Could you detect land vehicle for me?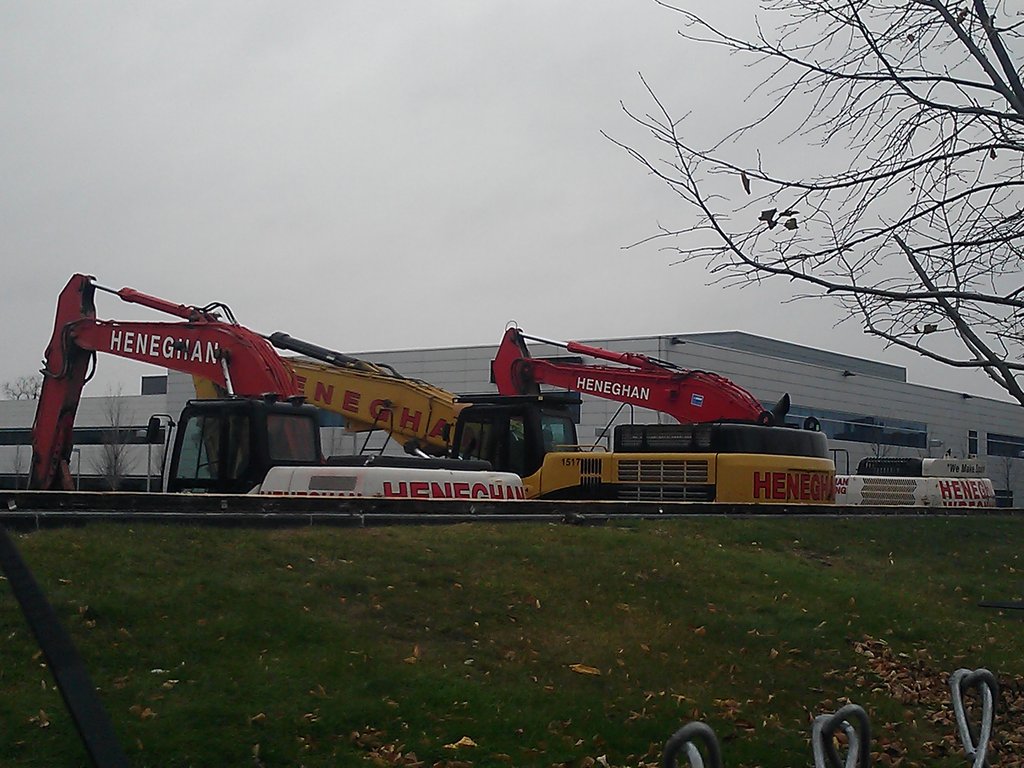
Detection result: Rect(491, 321, 801, 431).
